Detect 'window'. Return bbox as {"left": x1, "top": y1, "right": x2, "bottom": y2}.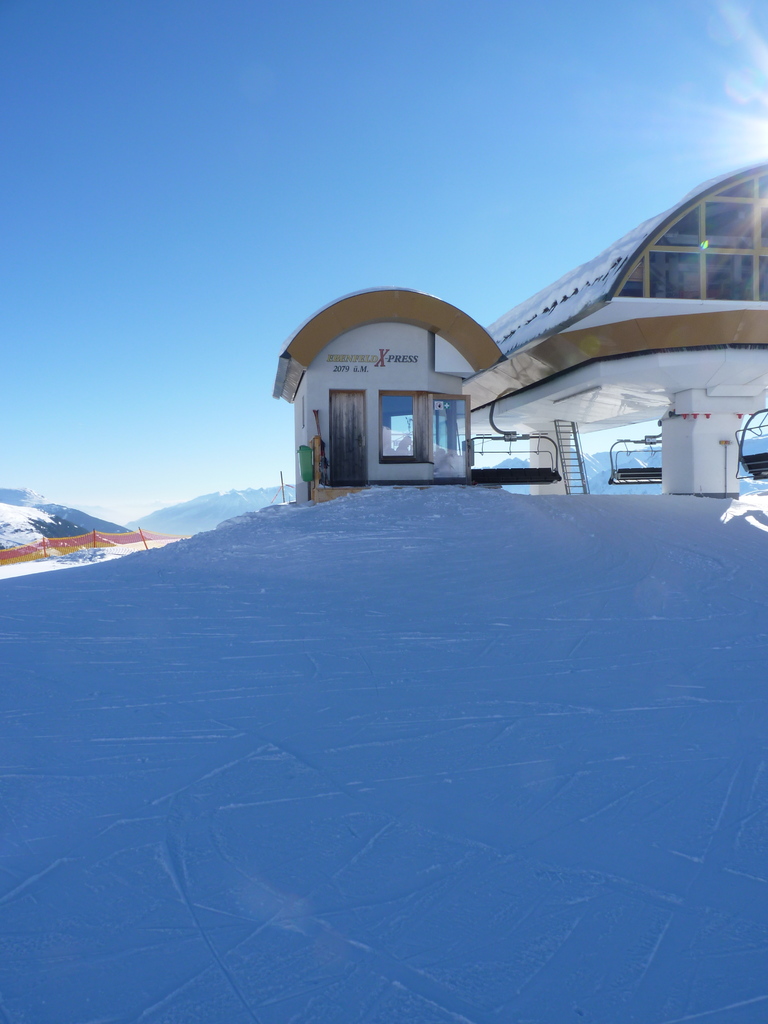
{"left": 377, "top": 394, "right": 422, "bottom": 459}.
